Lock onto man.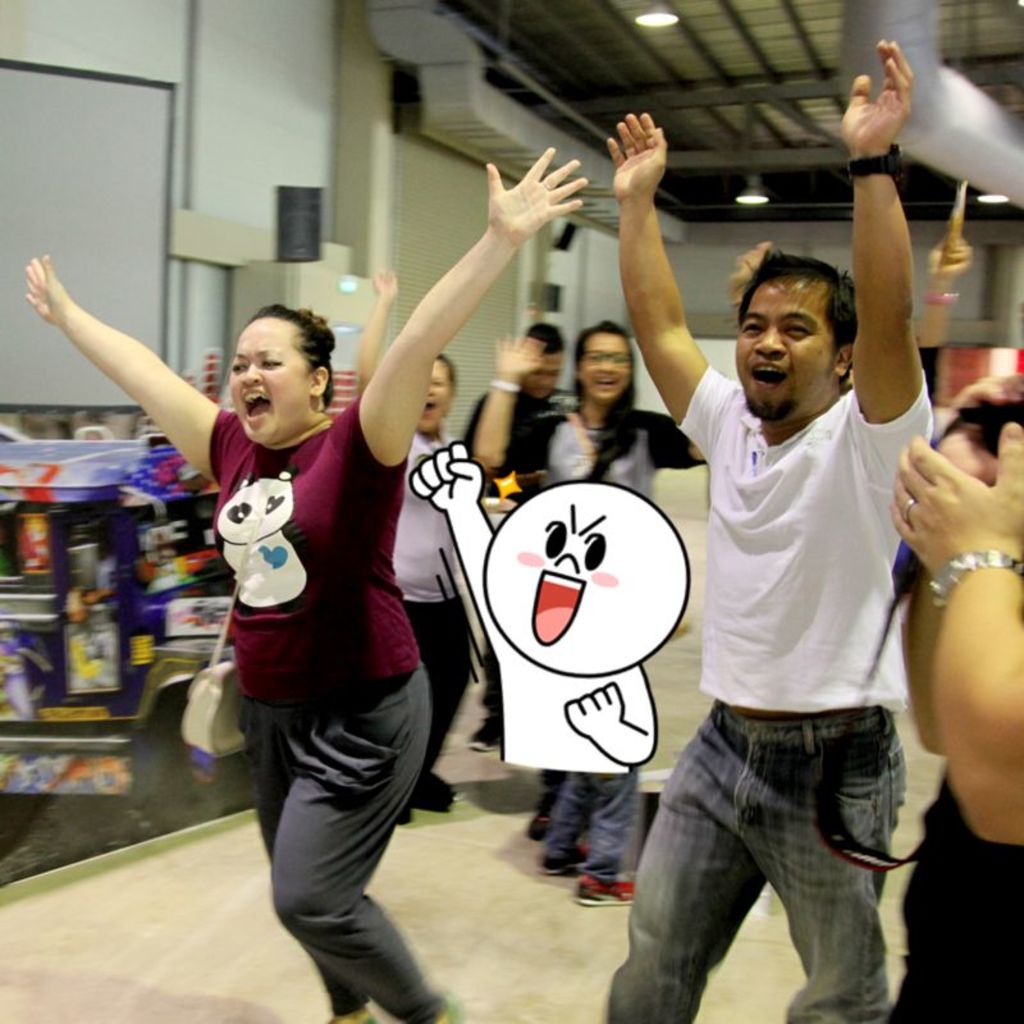
Locked: left=449, top=319, right=589, bottom=753.
